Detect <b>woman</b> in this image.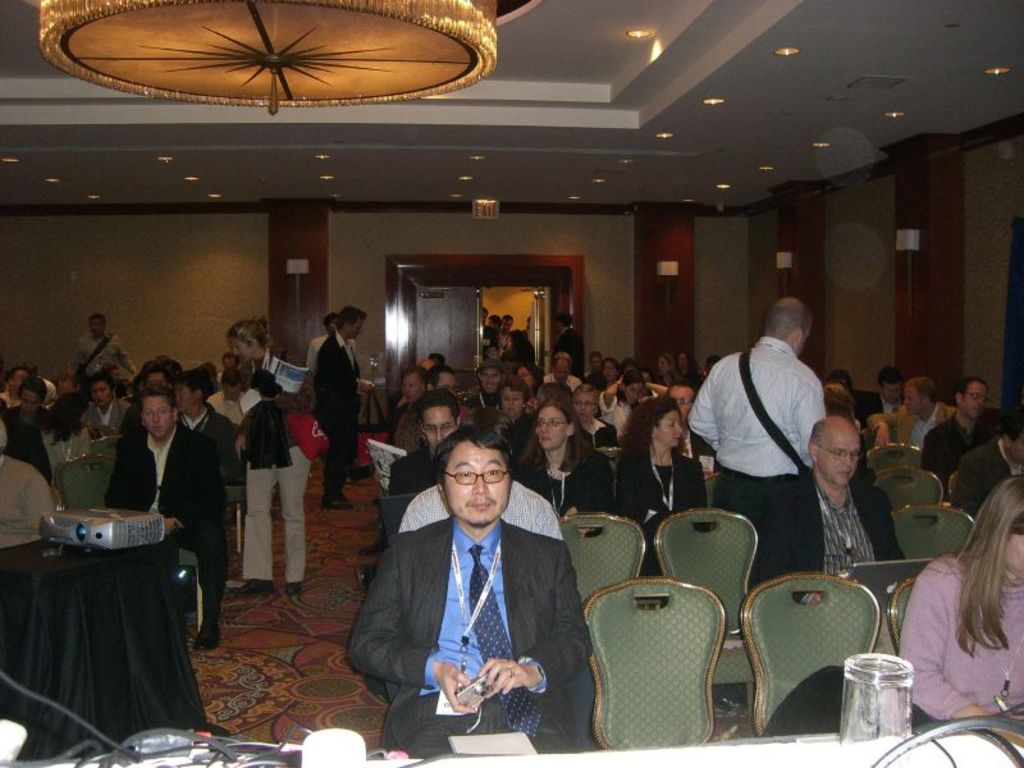
Detection: box(37, 392, 91, 486).
